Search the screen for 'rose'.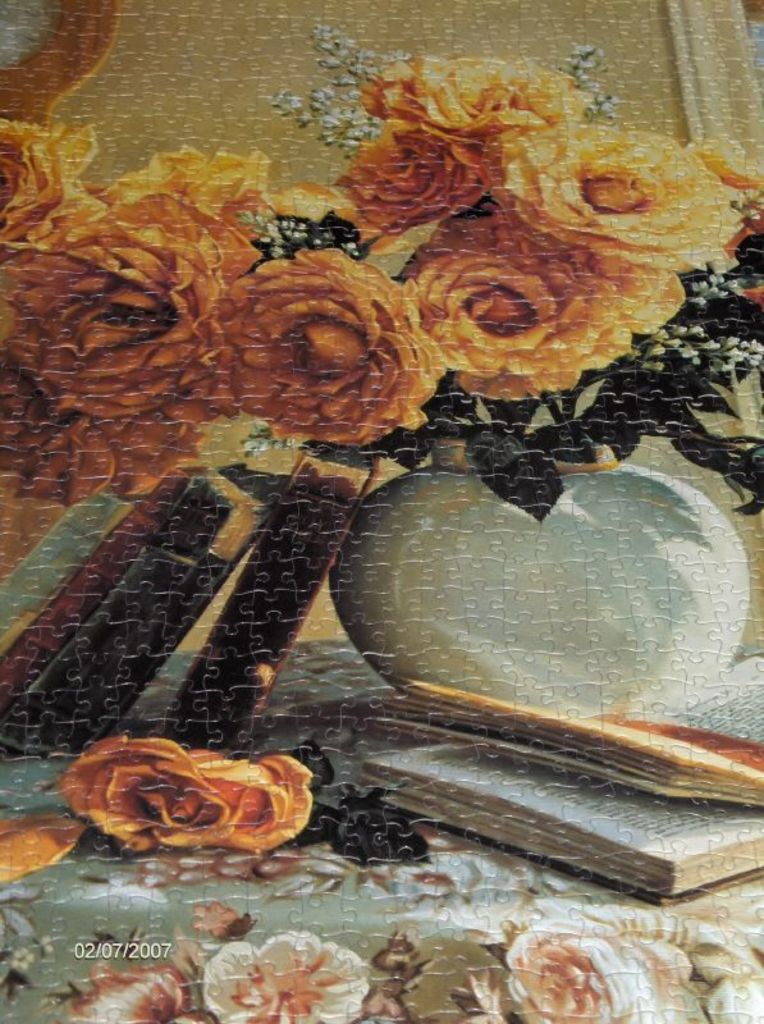
Found at [188, 744, 311, 855].
